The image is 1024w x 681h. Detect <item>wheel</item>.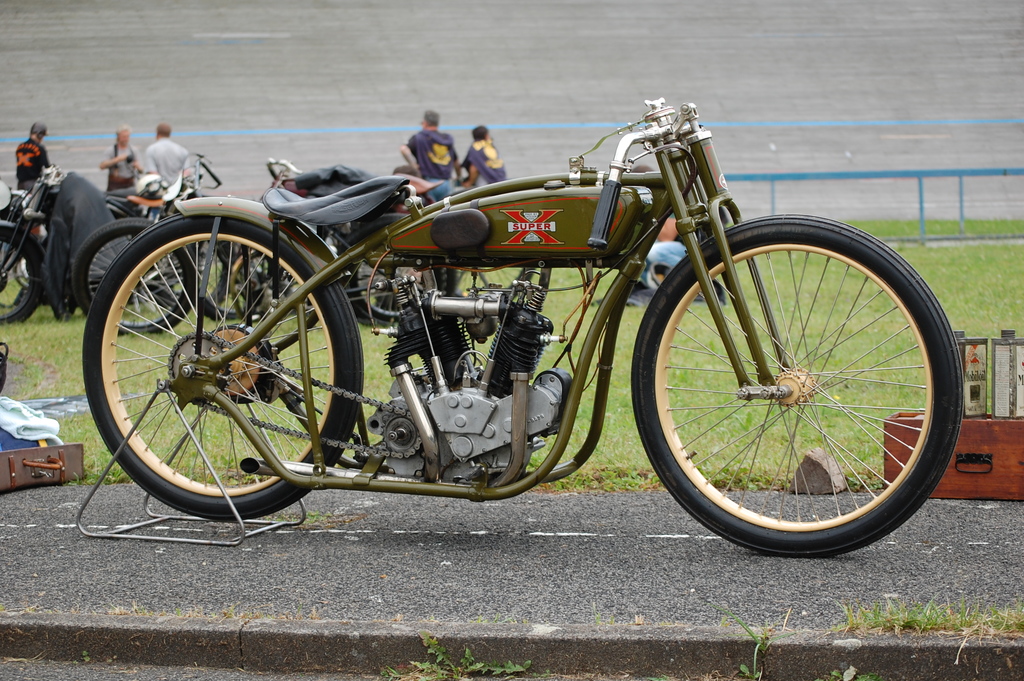
Detection: box=[631, 211, 963, 559].
